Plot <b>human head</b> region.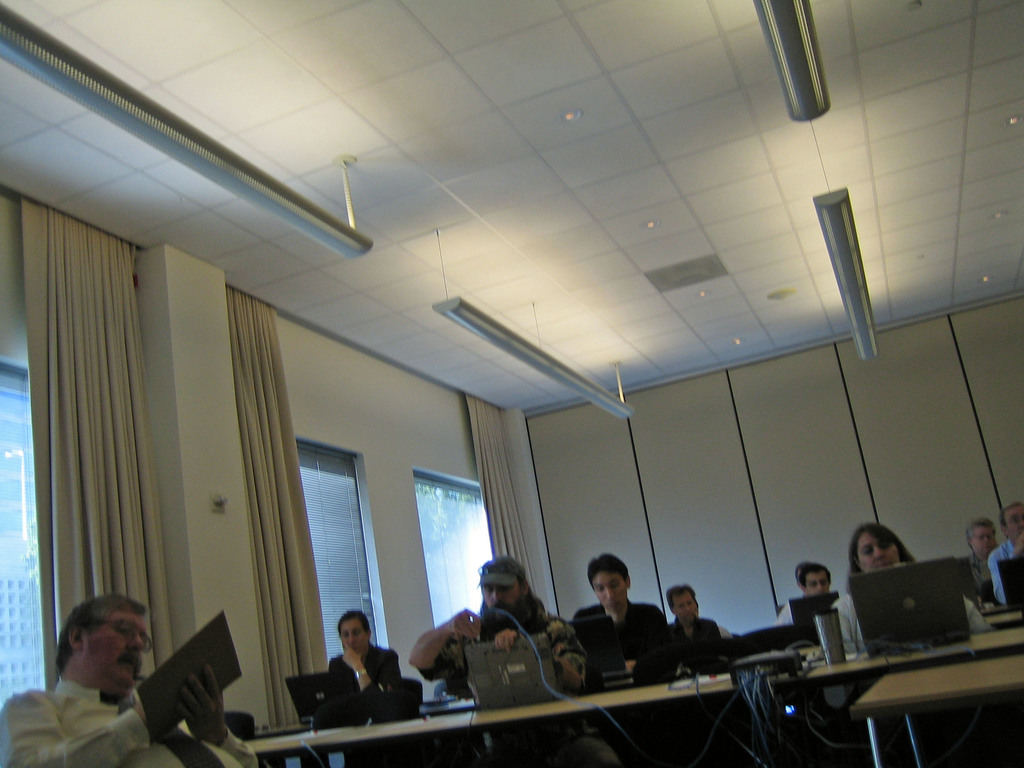
Plotted at <box>478,556,525,614</box>.
